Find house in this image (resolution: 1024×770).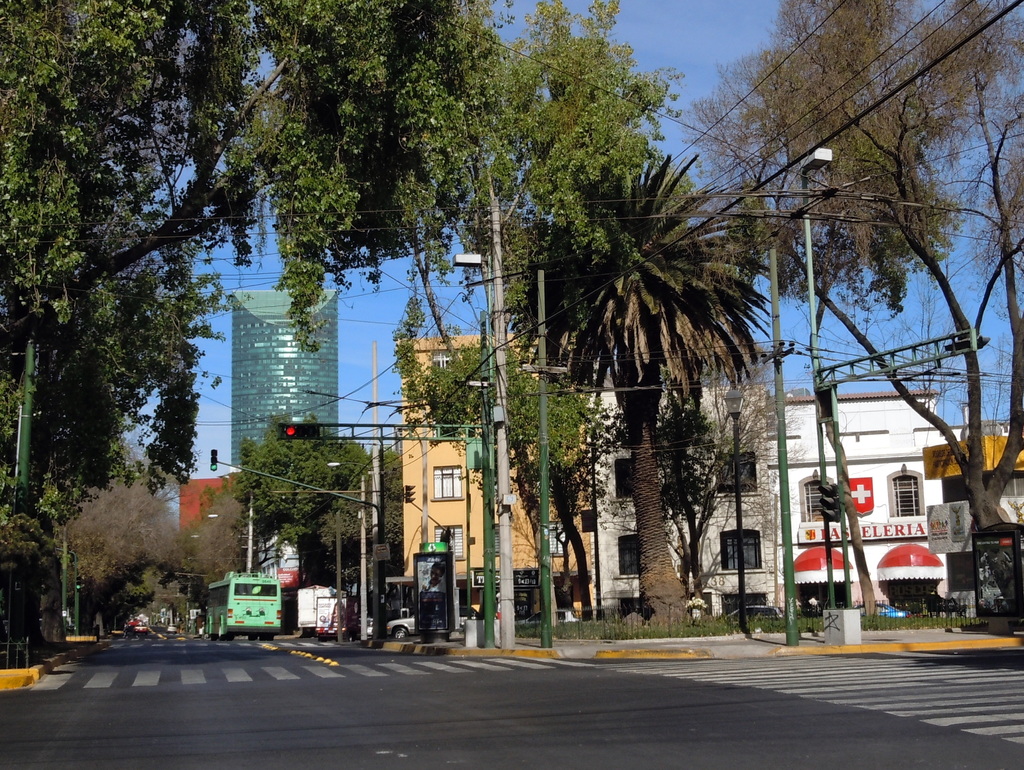
<bbox>785, 391, 948, 619</bbox>.
